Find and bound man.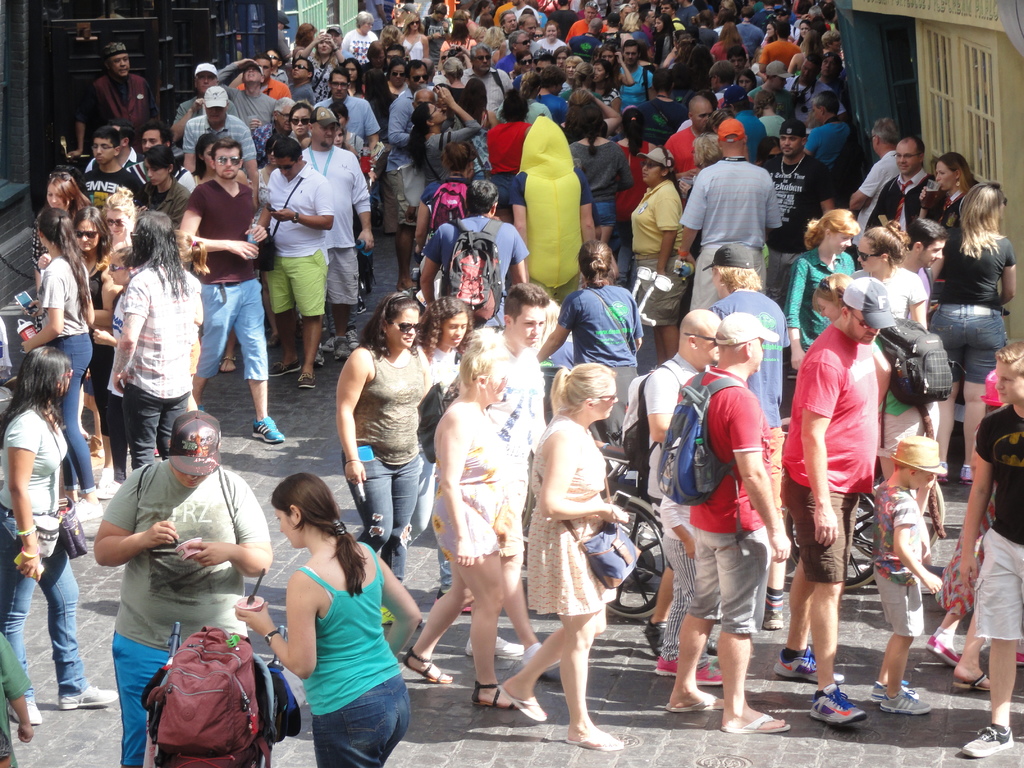
Bound: (left=863, top=125, right=935, bottom=236).
